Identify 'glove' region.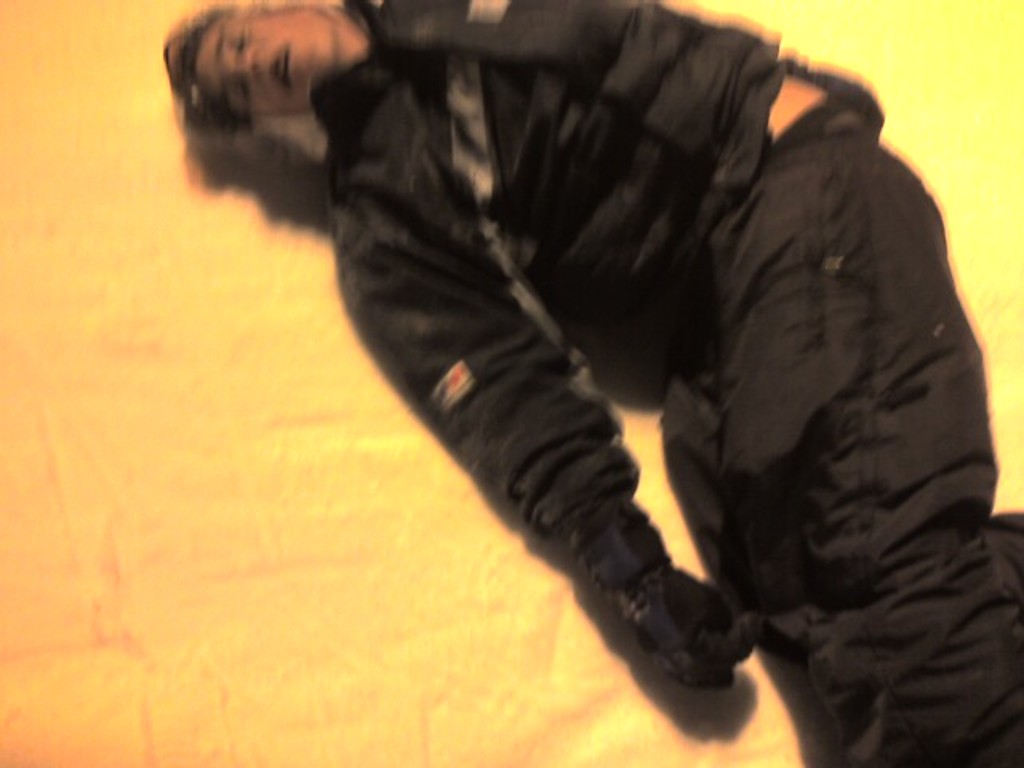
Region: (590, 523, 760, 694).
